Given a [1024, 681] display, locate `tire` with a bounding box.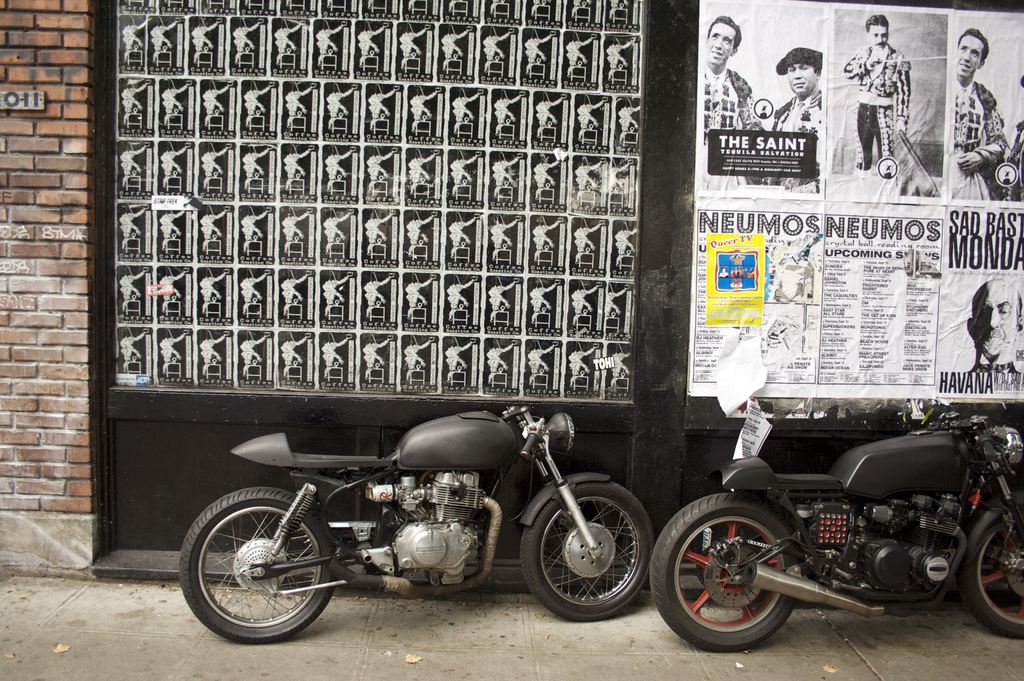
Located: box=[964, 501, 1023, 643].
